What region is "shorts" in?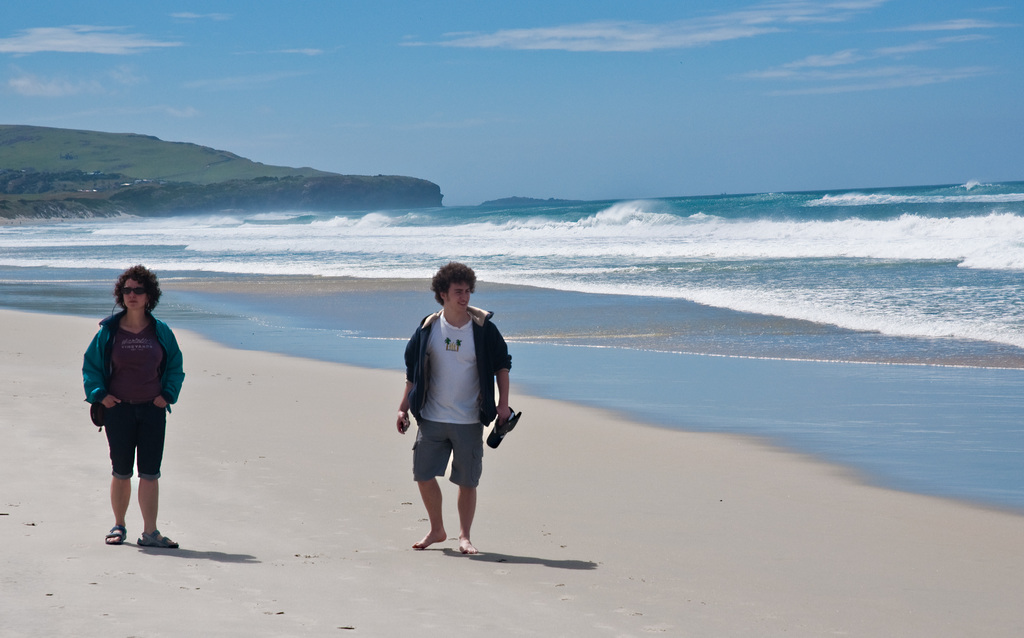
bbox=[105, 397, 165, 476].
